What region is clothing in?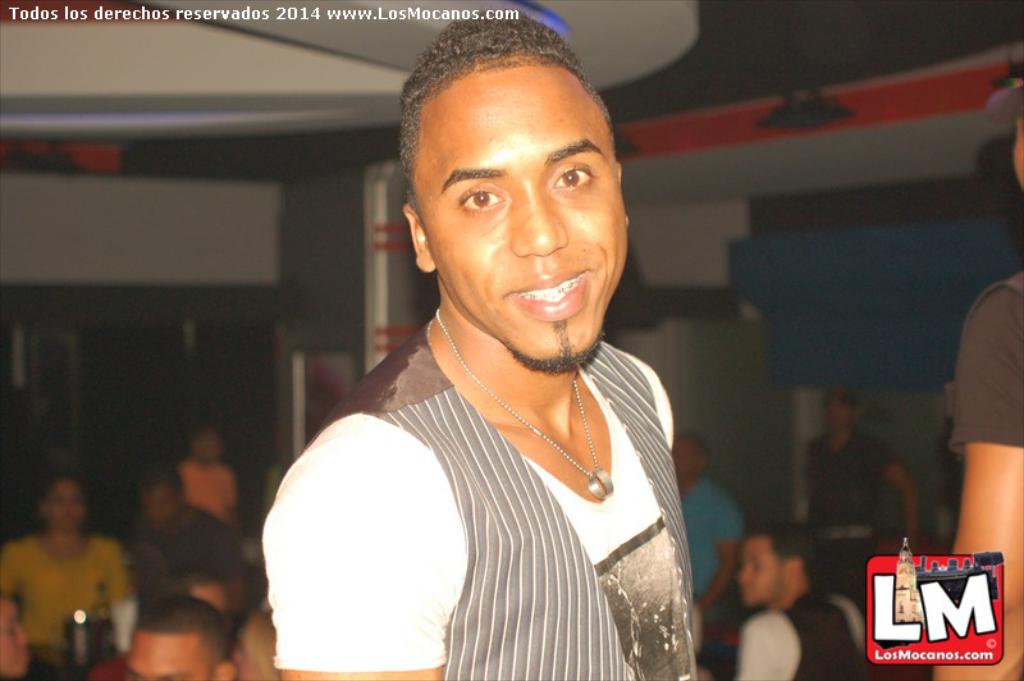
select_region(806, 425, 904, 577).
